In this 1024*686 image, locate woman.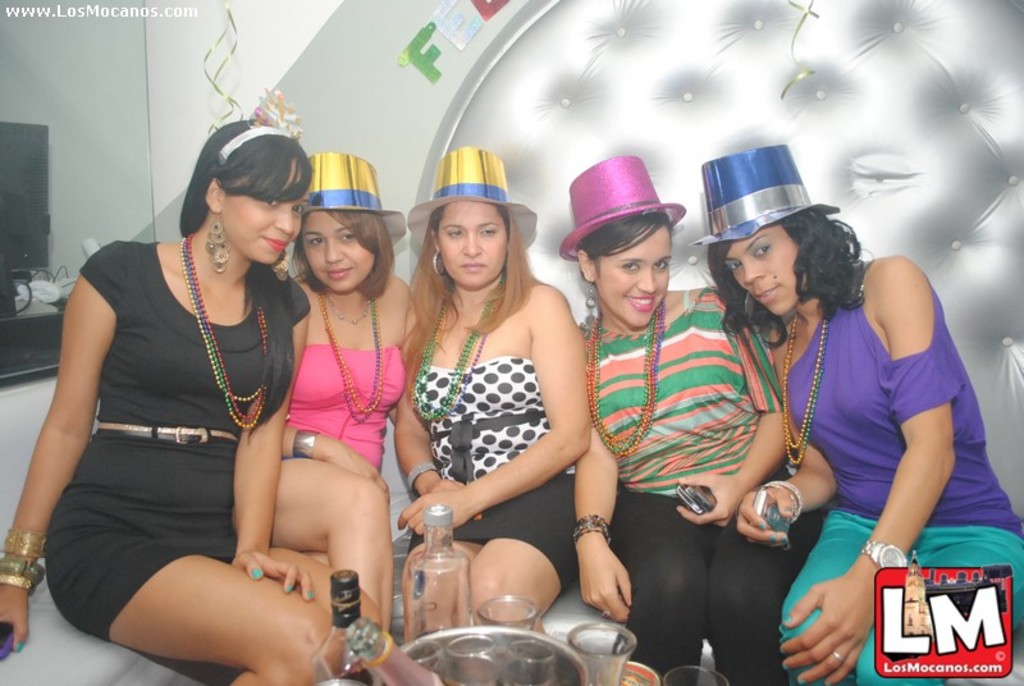
Bounding box: crop(276, 155, 424, 639).
